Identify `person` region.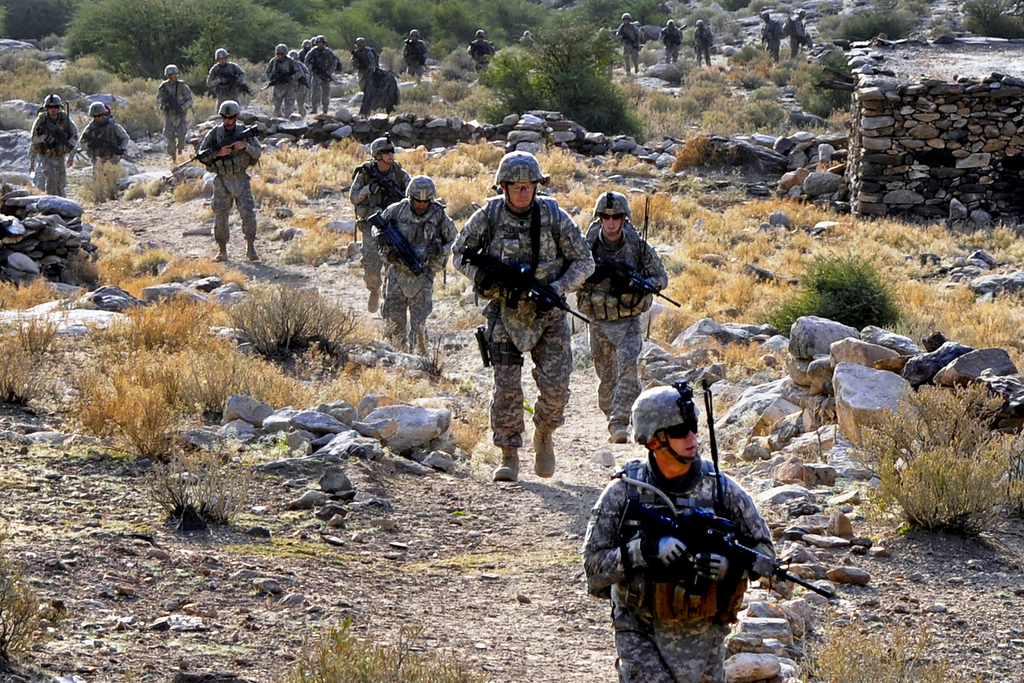
Region: pyautogui.locateOnScreen(464, 29, 501, 79).
